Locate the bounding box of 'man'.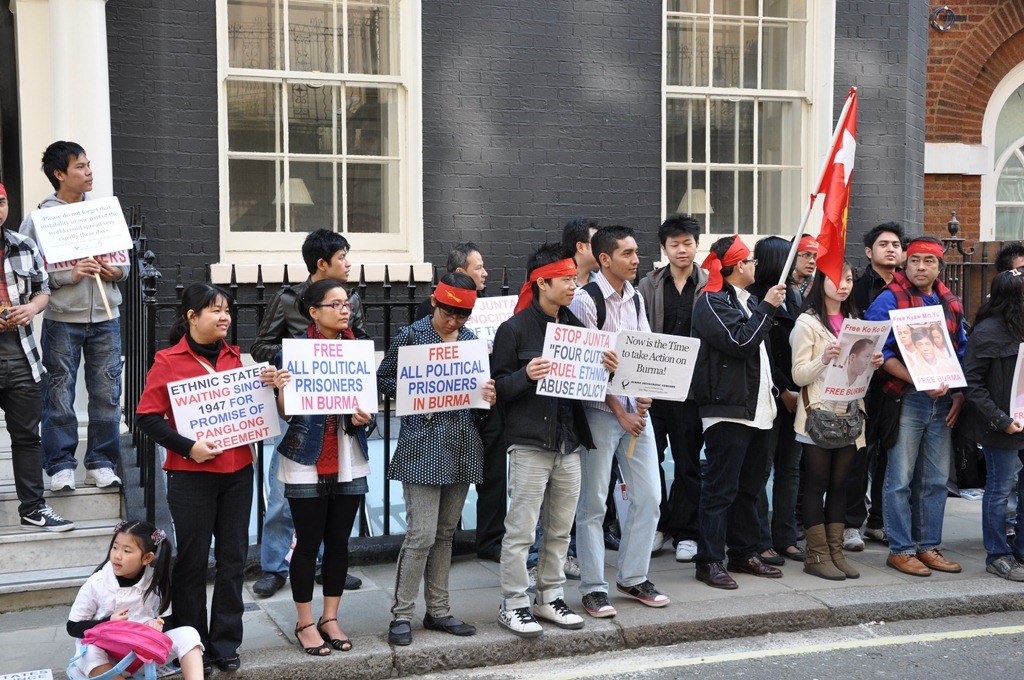
Bounding box: region(560, 212, 602, 302).
